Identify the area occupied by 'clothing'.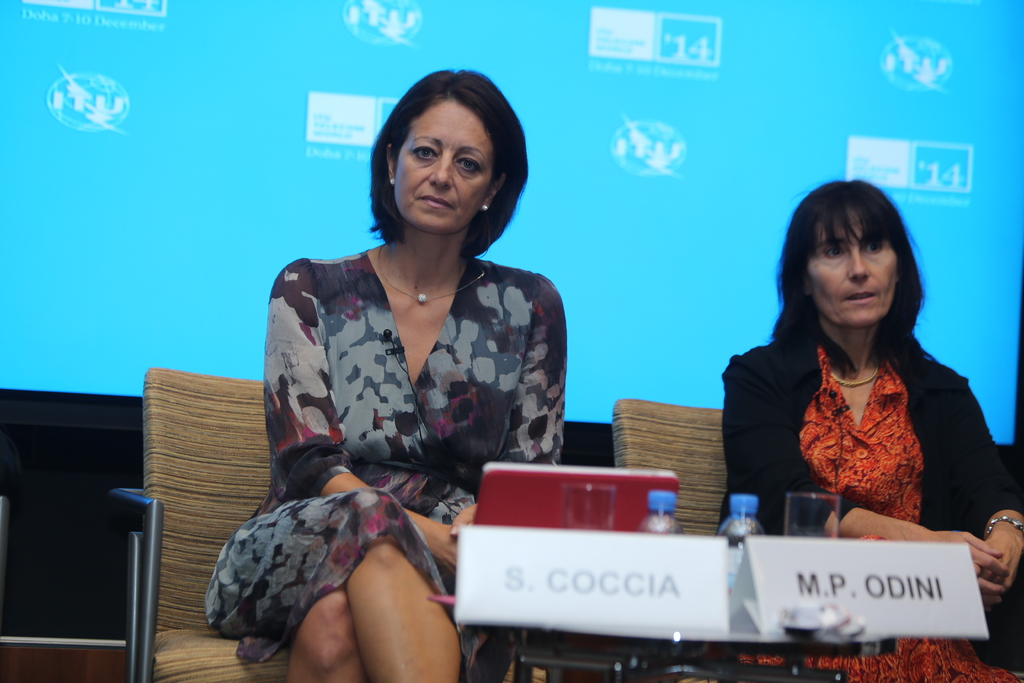
Area: Rect(202, 248, 568, 682).
